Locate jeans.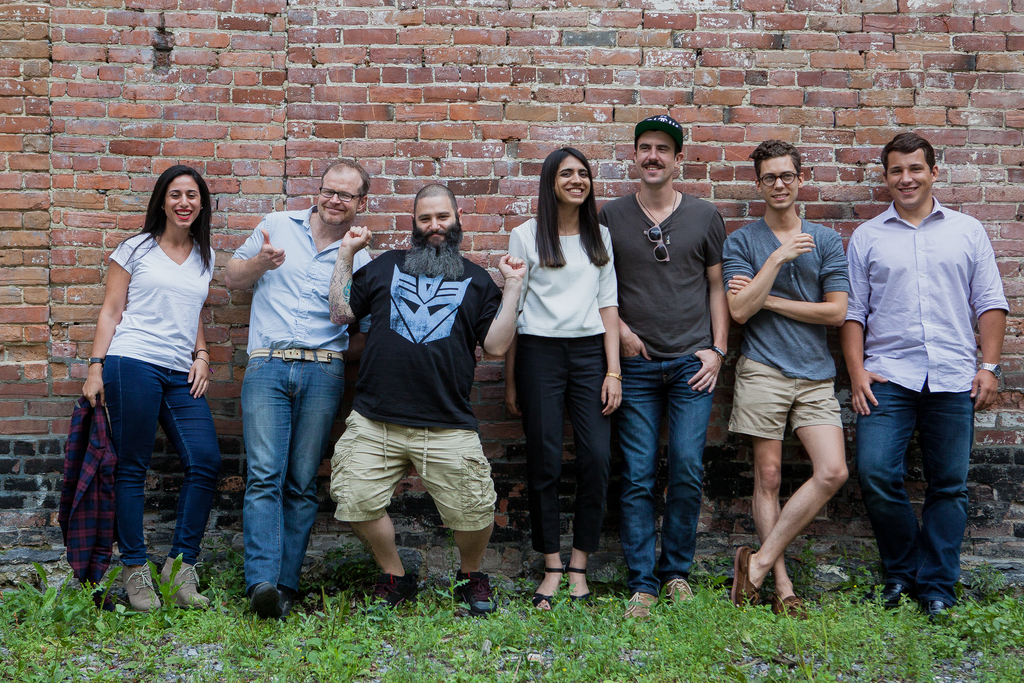
Bounding box: [623,355,710,598].
